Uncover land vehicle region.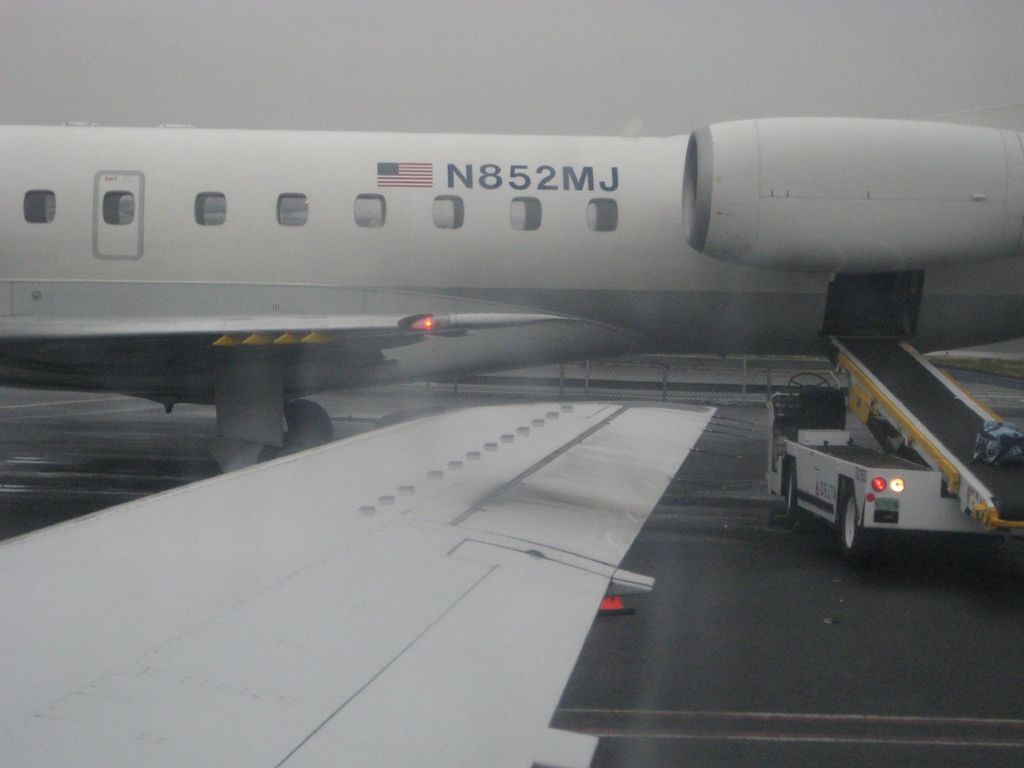
Uncovered: x1=754 y1=351 x2=1009 y2=568.
